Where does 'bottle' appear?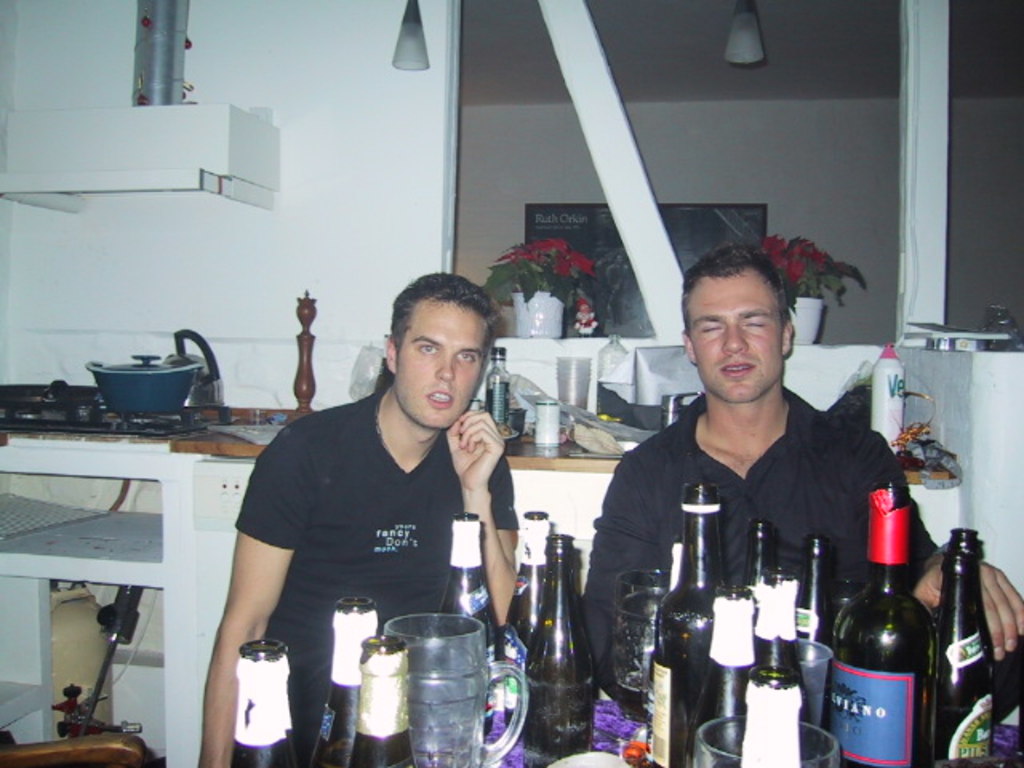
Appears at [left=728, top=523, right=779, bottom=598].
